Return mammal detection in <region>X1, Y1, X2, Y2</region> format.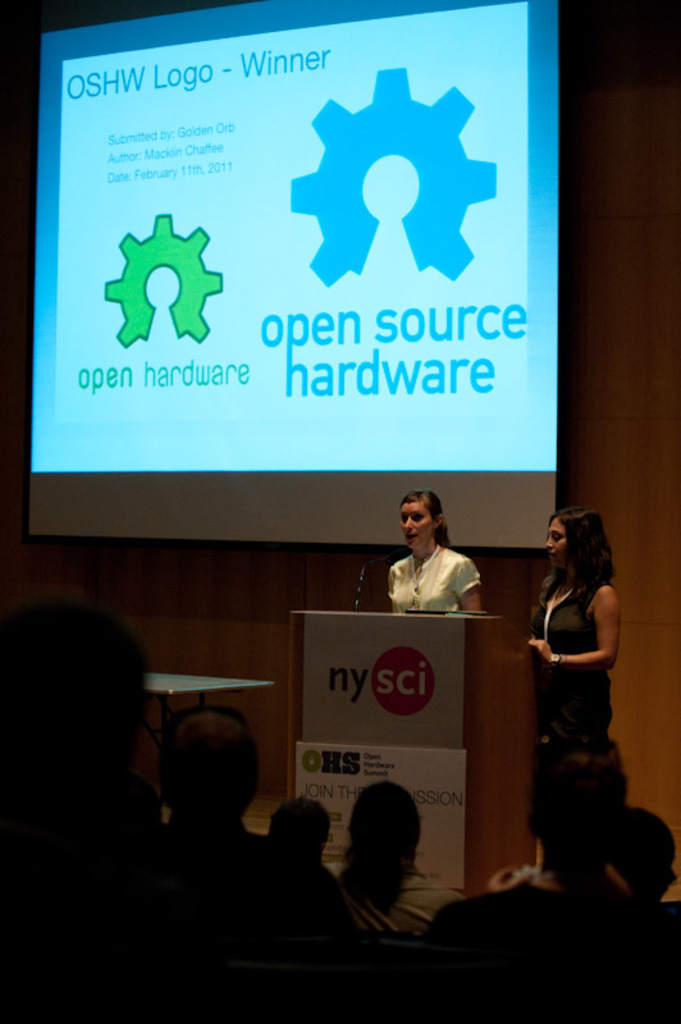
<region>136, 698, 353, 1020</region>.
